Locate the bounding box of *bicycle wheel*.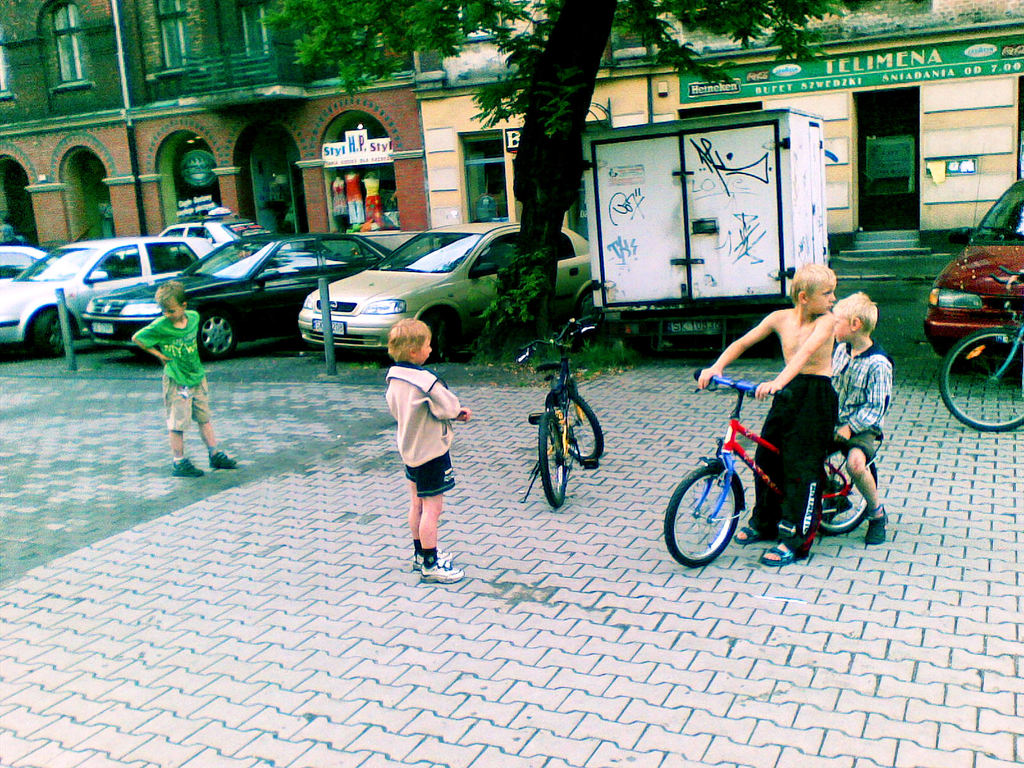
Bounding box: <bbox>937, 333, 1023, 437</bbox>.
